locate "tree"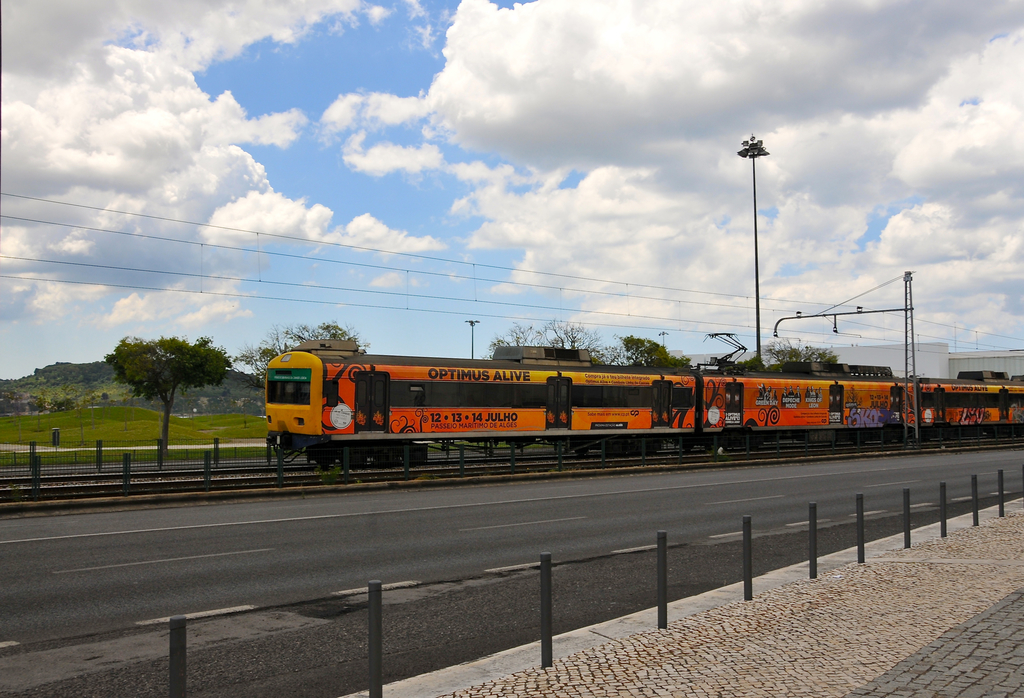
236,317,362,389
